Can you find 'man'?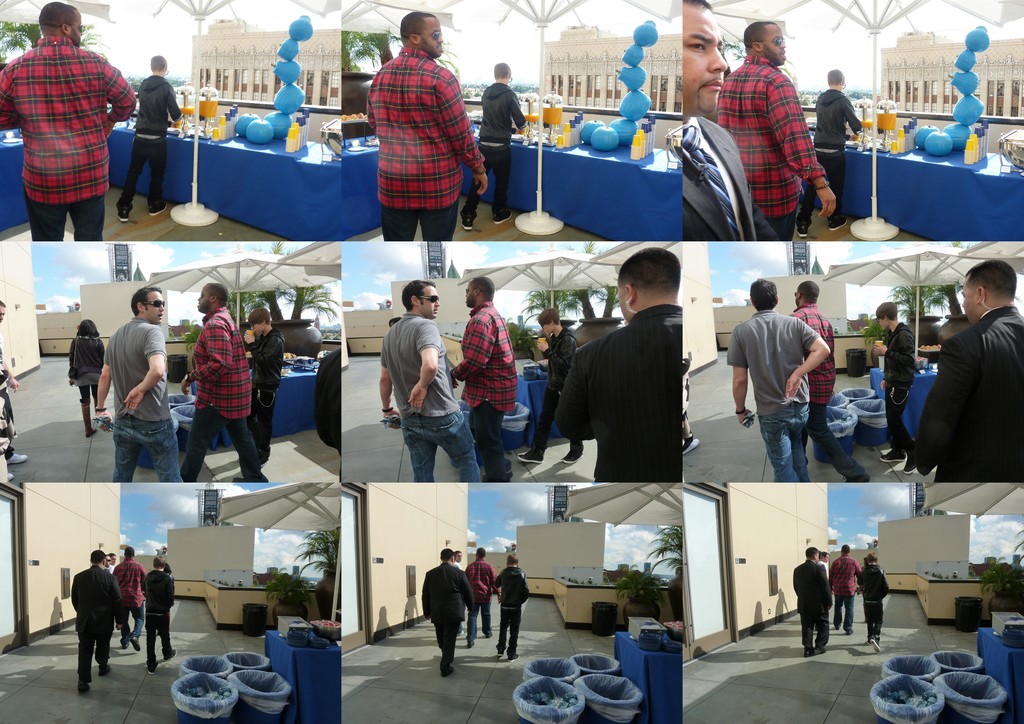
Yes, bounding box: <region>452, 549, 465, 568</region>.
